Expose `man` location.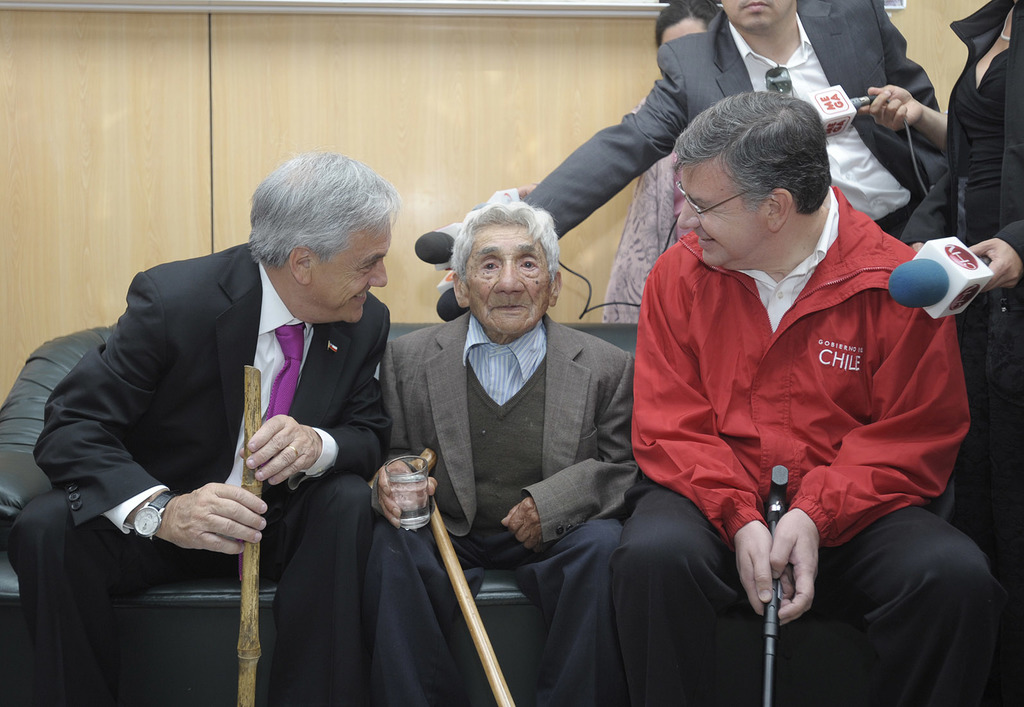
Exposed at bbox(438, 0, 956, 263).
